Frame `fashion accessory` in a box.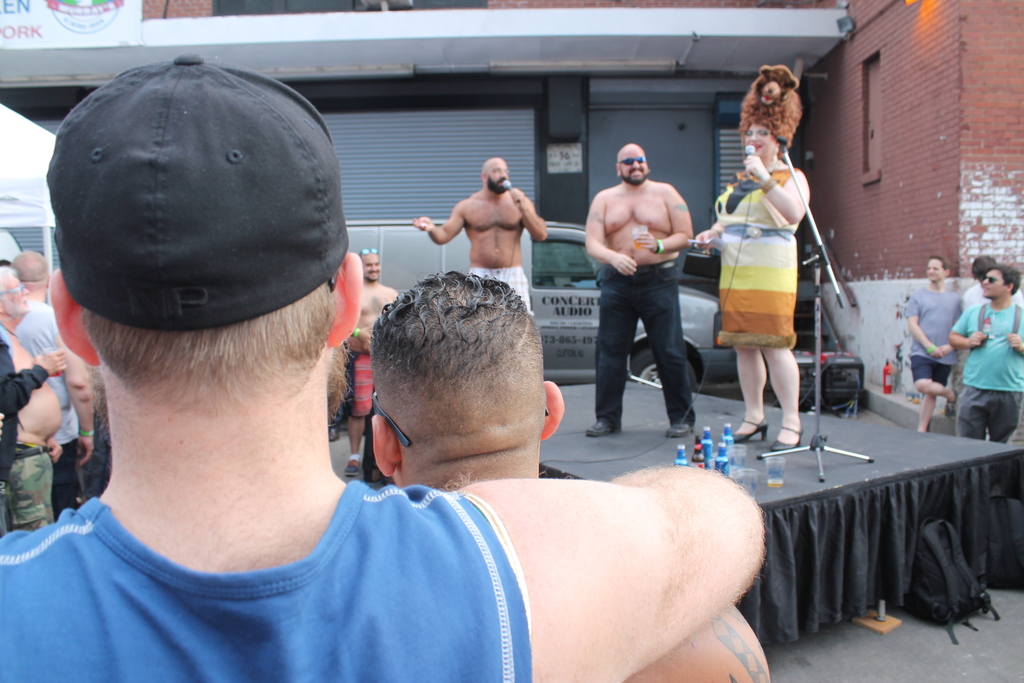
detection(360, 247, 378, 254).
